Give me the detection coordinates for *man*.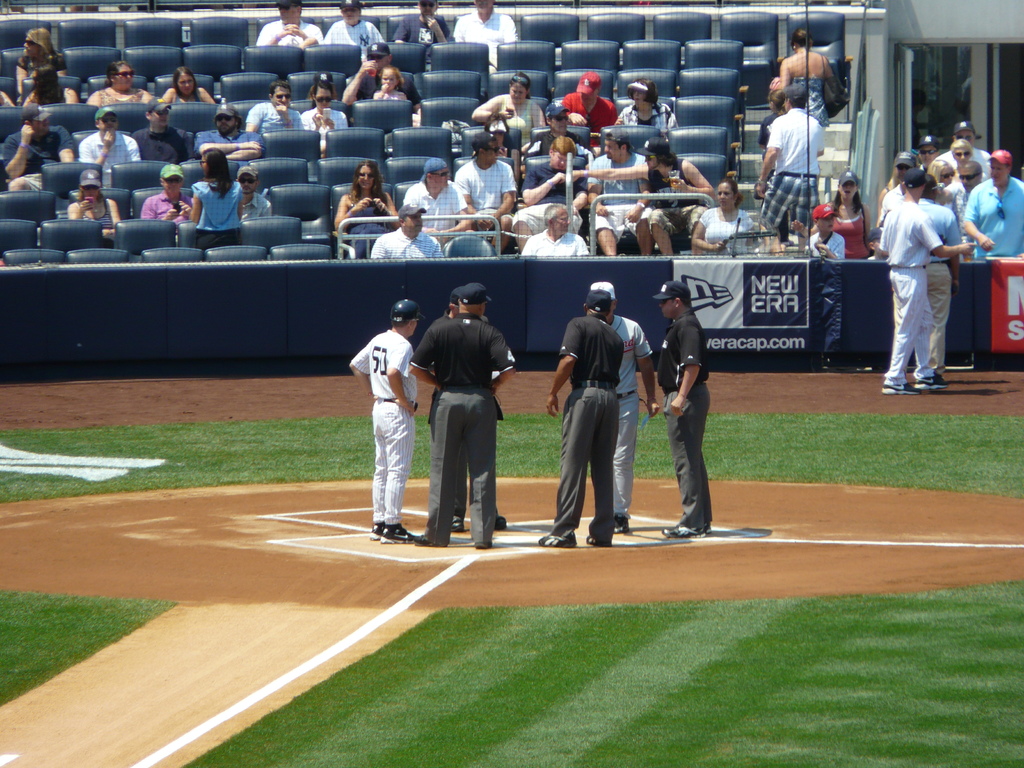
Rect(345, 45, 420, 125).
